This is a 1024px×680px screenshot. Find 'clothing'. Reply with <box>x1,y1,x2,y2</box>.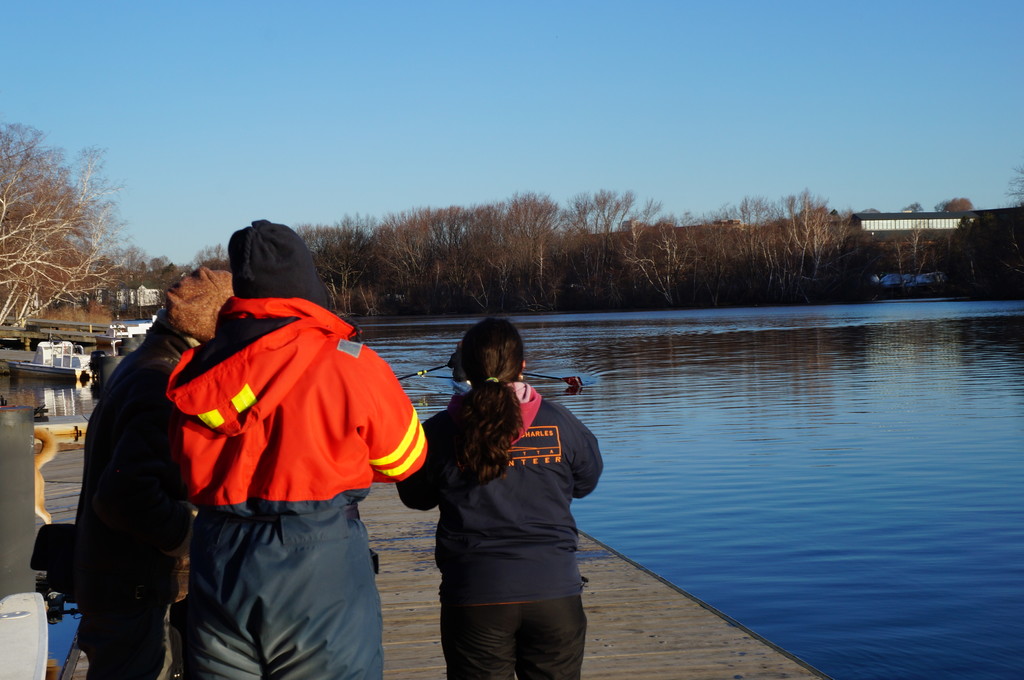
<box>393,379,602,607</box>.
